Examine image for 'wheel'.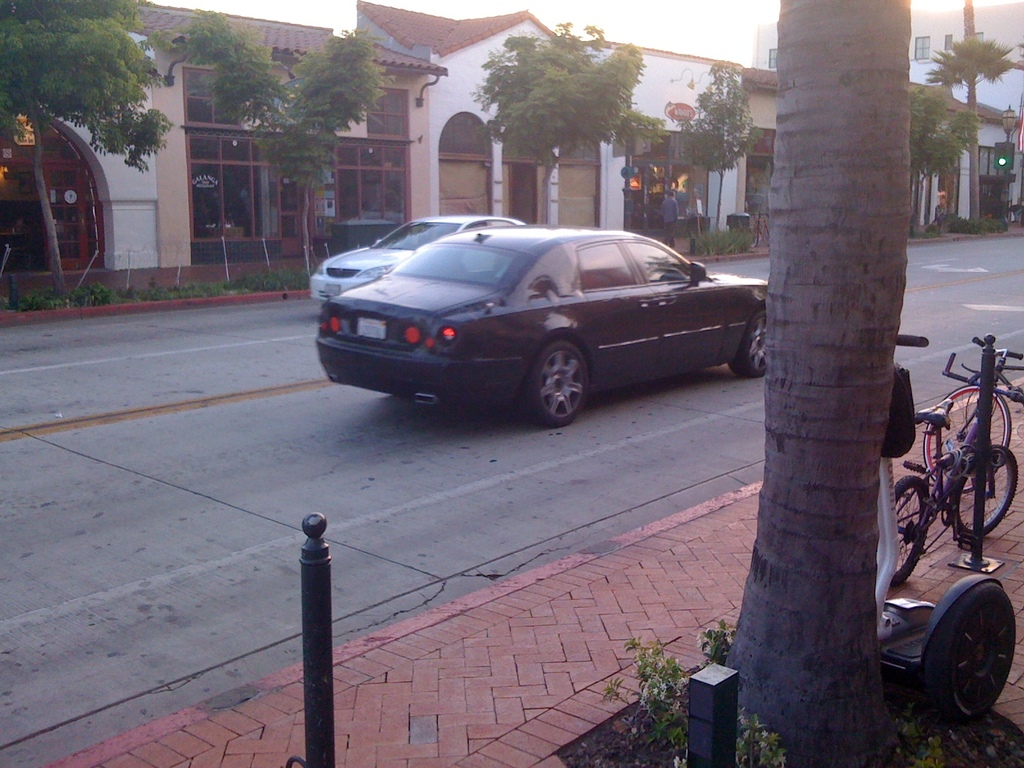
Examination result: box(732, 312, 782, 378).
